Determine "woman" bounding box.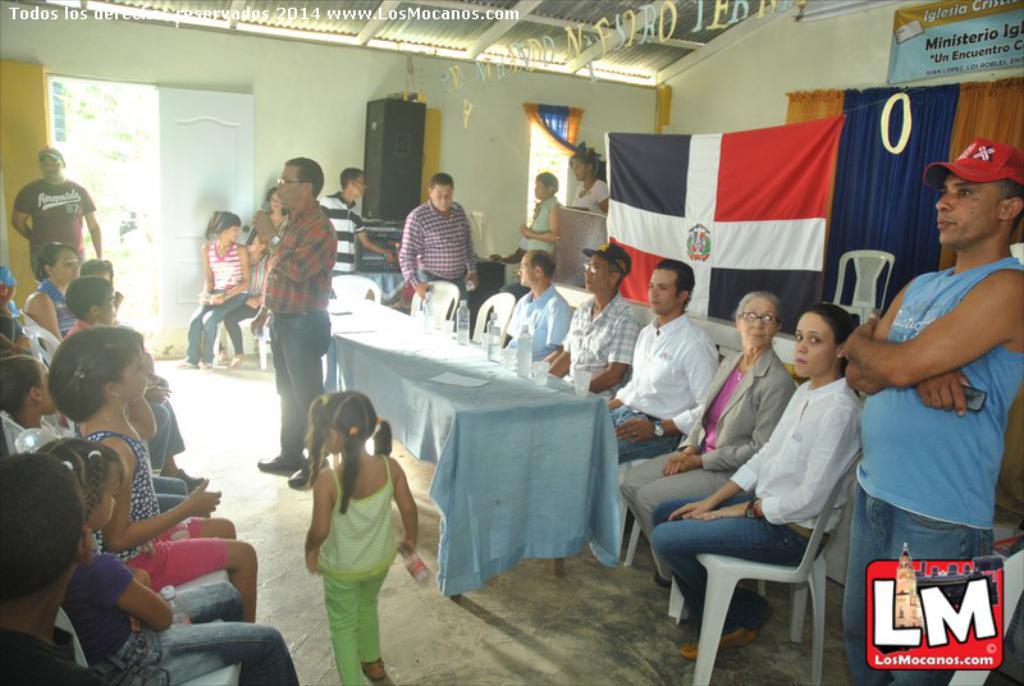
Determined: bbox=(24, 244, 124, 363).
